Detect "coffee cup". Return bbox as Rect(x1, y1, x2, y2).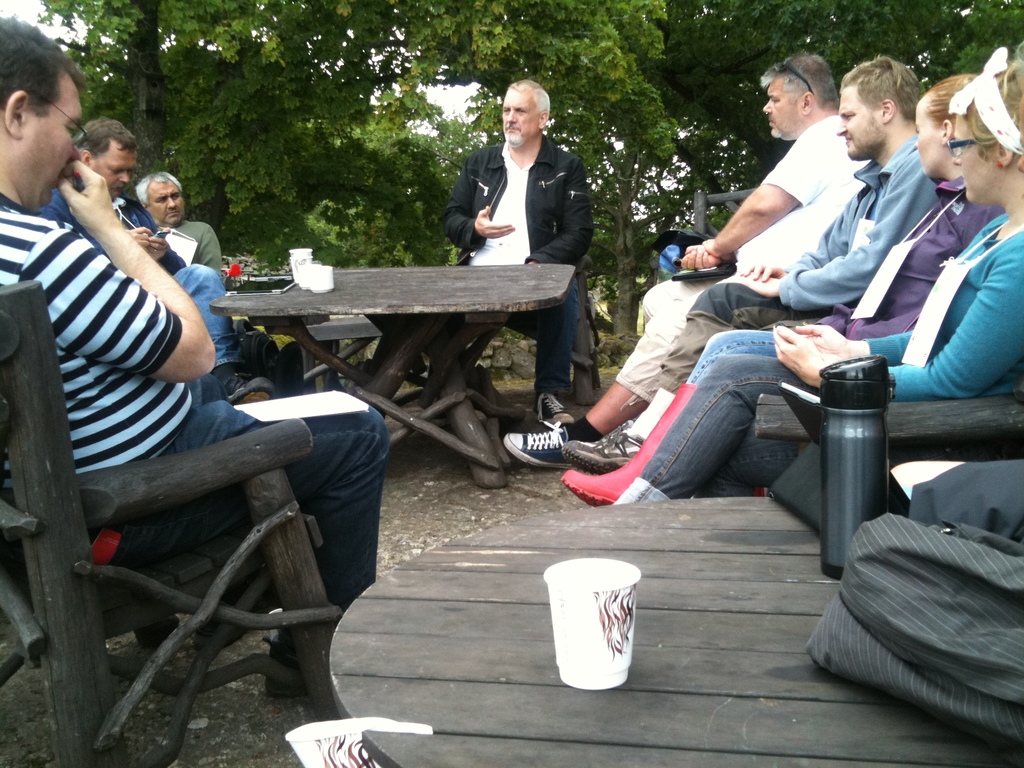
Rect(310, 269, 335, 292).
